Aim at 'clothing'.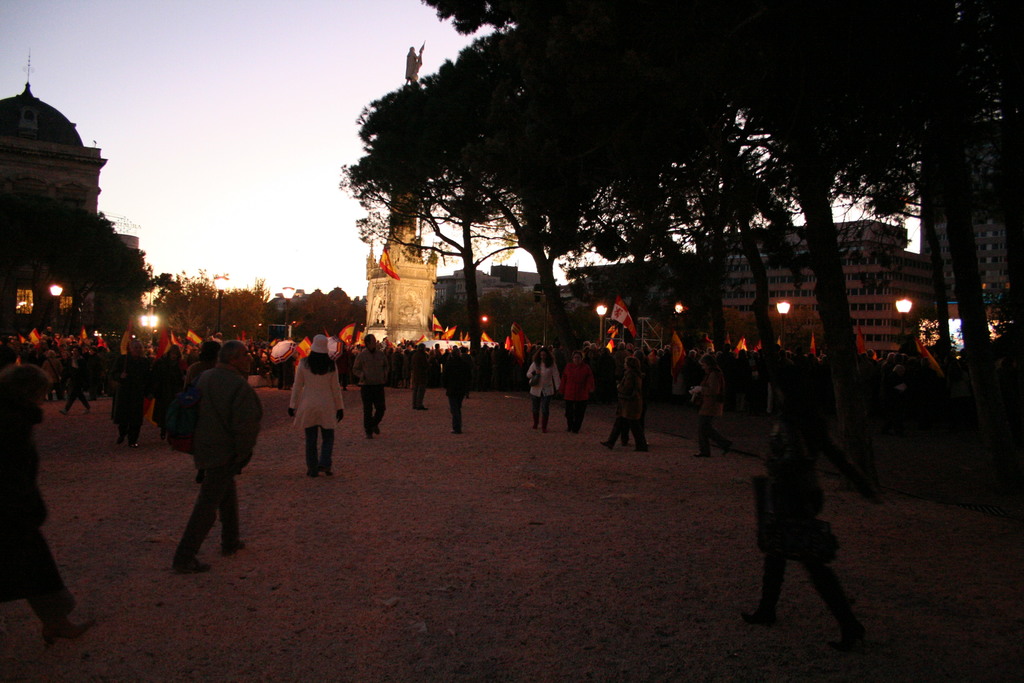
Aimed at [left=690, top=365, right=724, bottom=455].
